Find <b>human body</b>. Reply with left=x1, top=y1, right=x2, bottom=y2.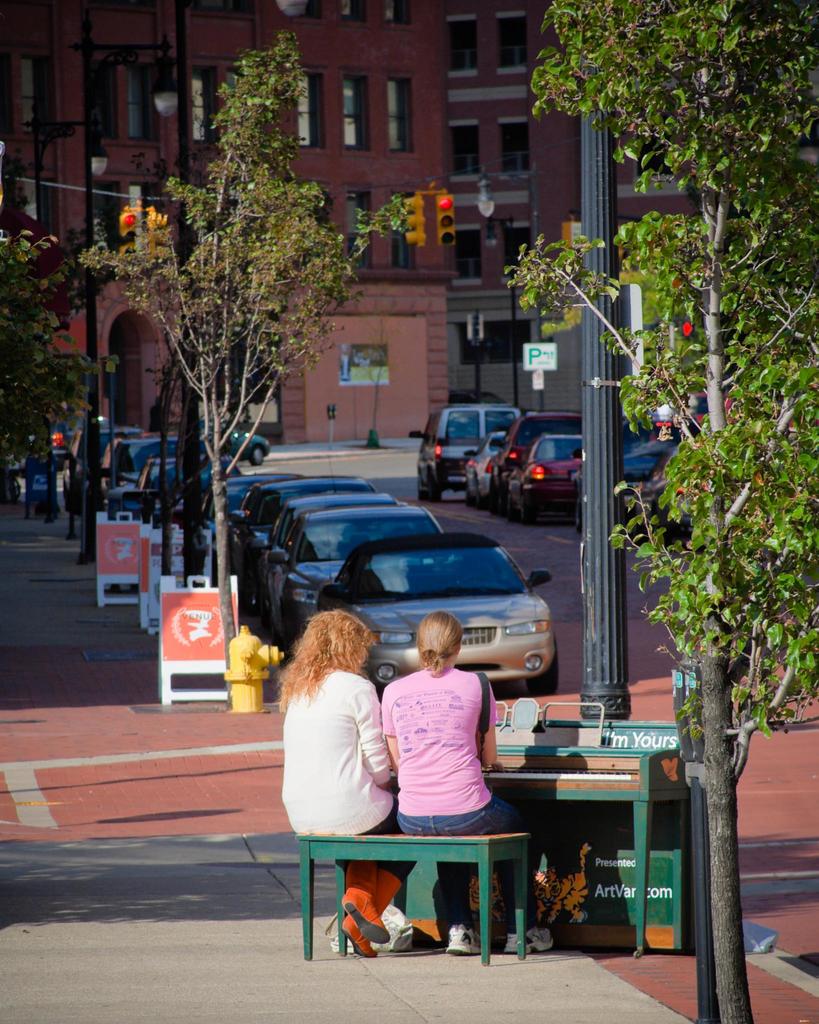
left=277, top=671, right=412, bottom=961.
